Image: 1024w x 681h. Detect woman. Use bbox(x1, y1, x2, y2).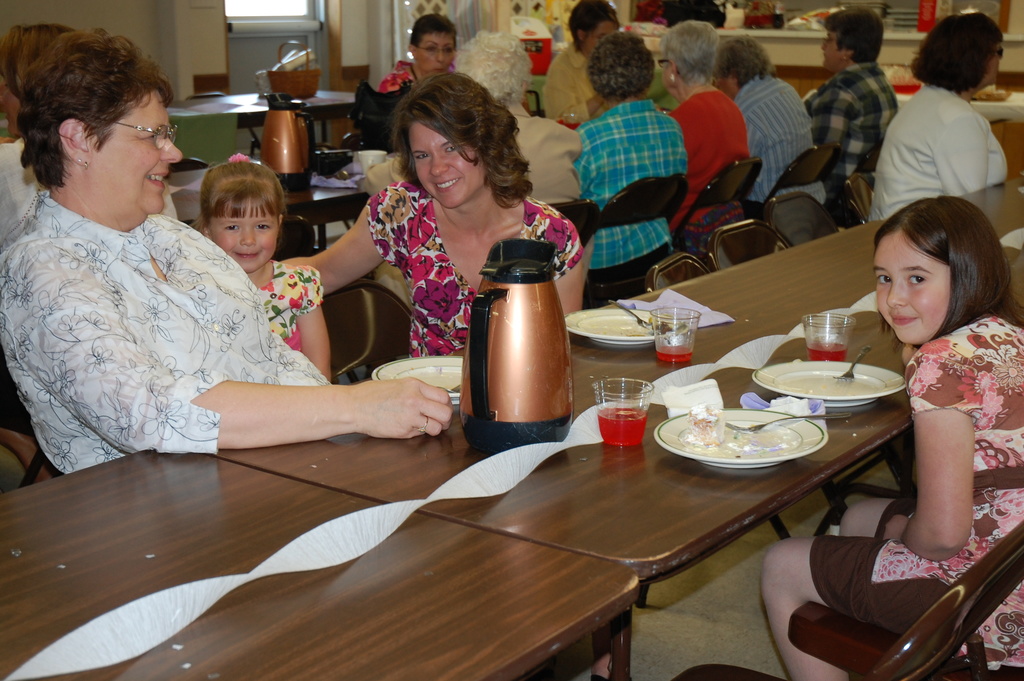
bbox(378, 15, 460, 91).
